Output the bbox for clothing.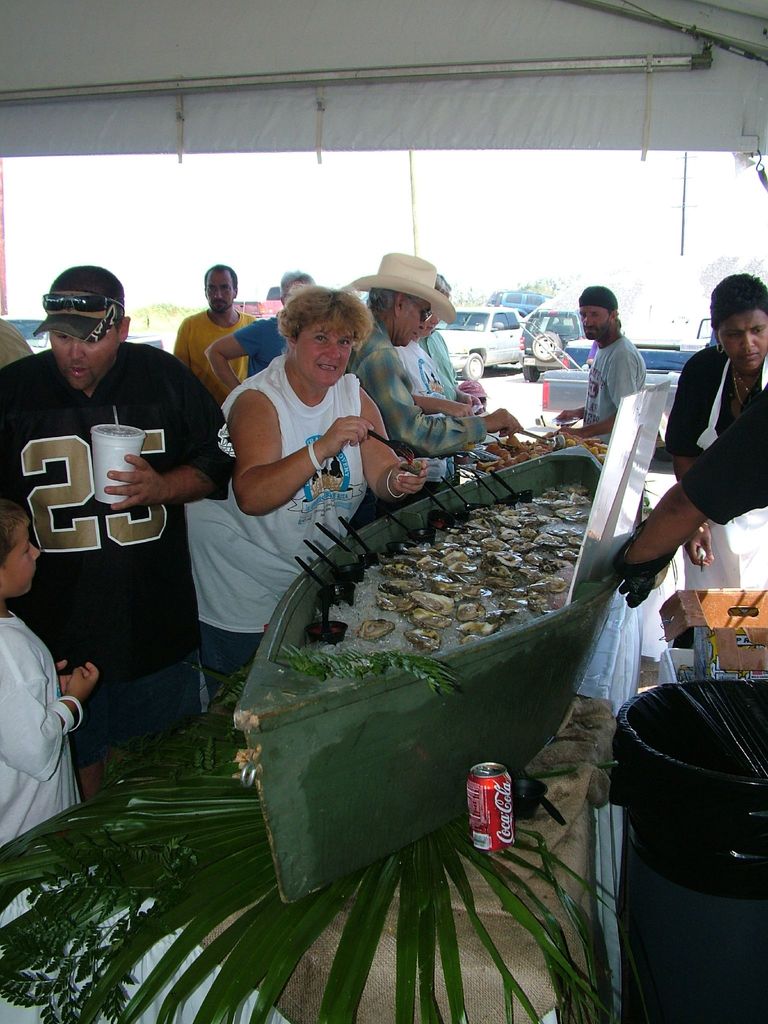
BBox(168, 301, 260, 406).
